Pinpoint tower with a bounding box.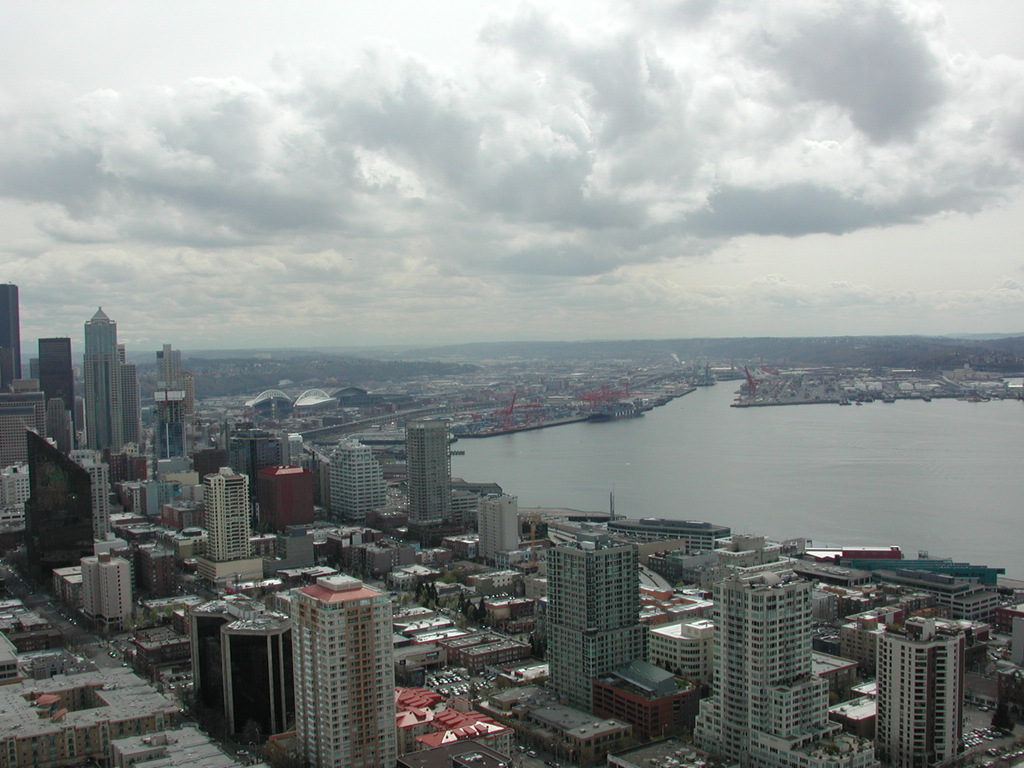
<region>483, 490, 530, 558</region>.
